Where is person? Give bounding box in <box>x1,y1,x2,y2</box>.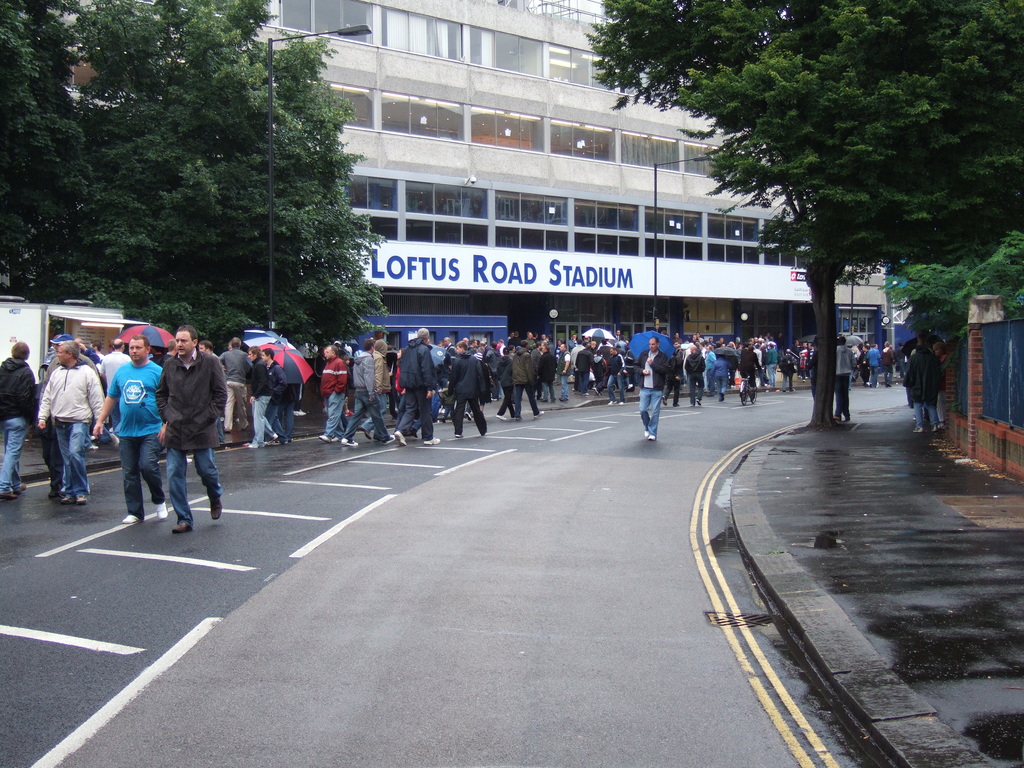
<box>0,338,34,499</box>.
